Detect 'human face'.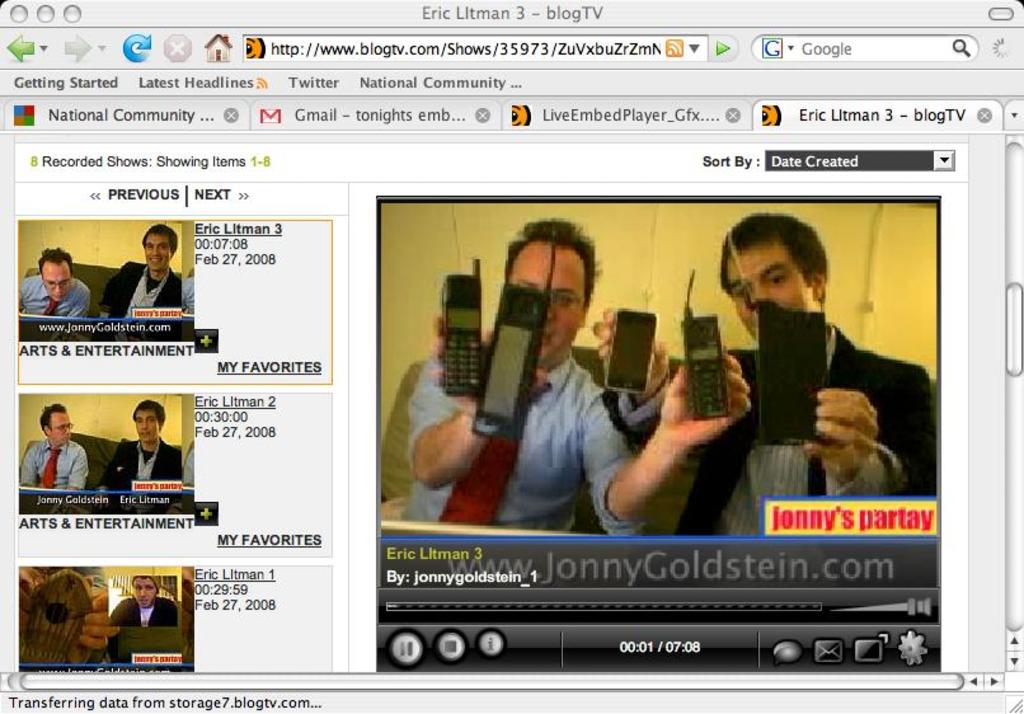
Detected at (133, 577, 154, 606).
